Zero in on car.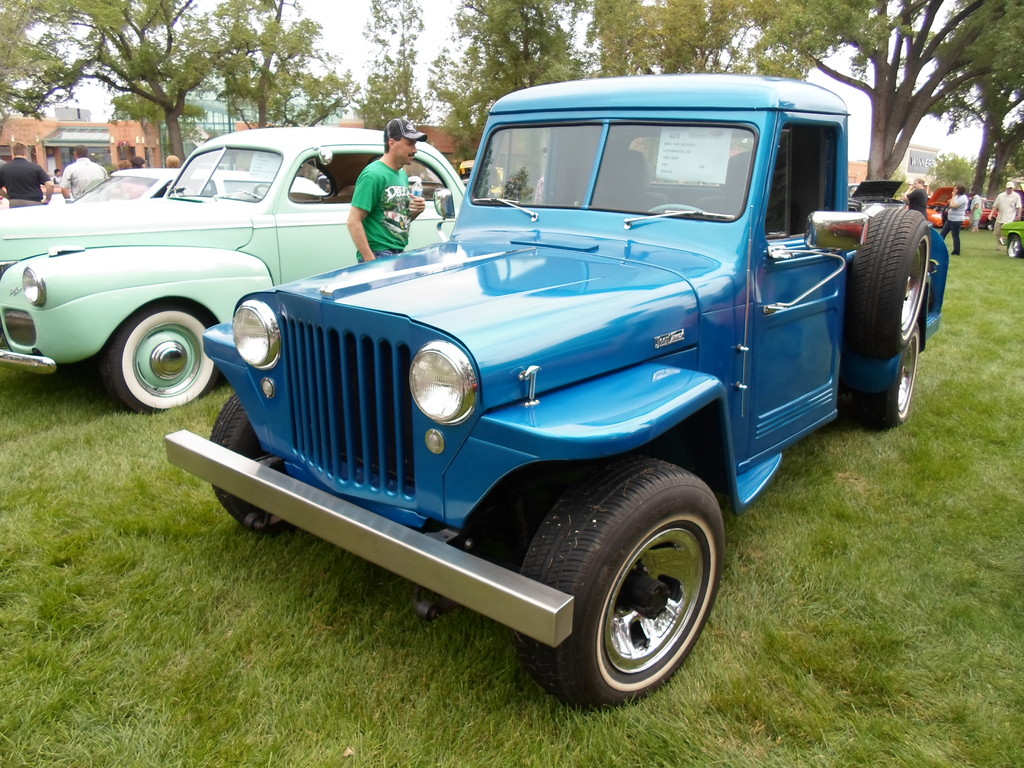
Zeroed in: 968 197 998 230.
